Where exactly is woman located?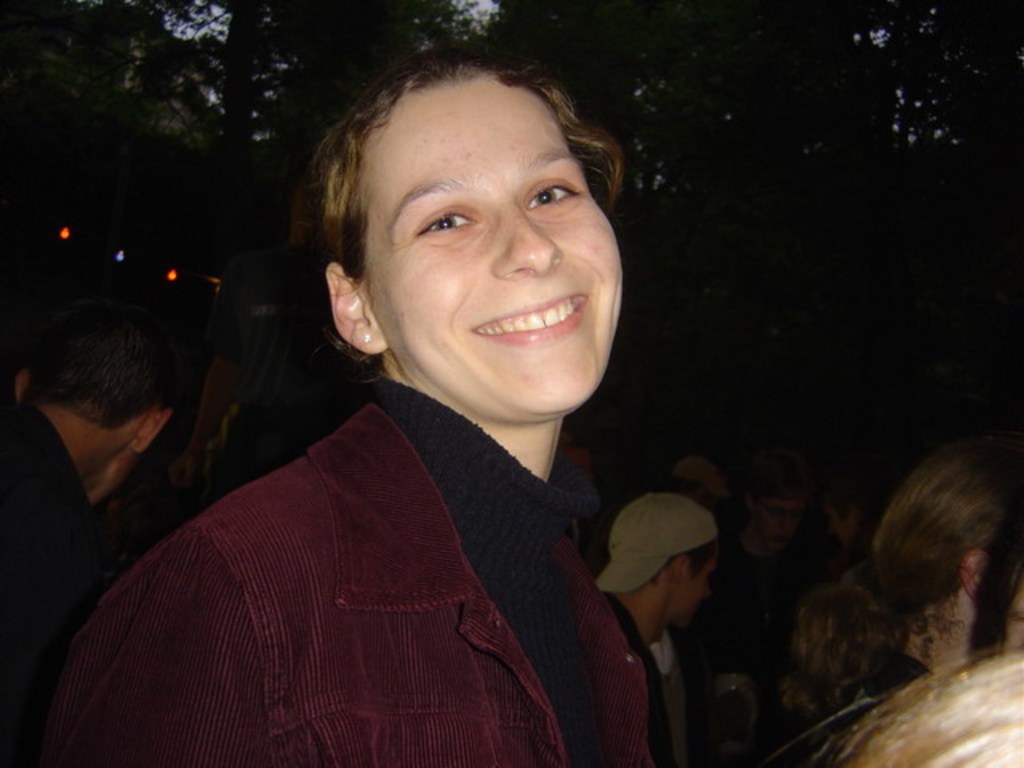
Its bounding box is box(760, 432, 1022, 766).
